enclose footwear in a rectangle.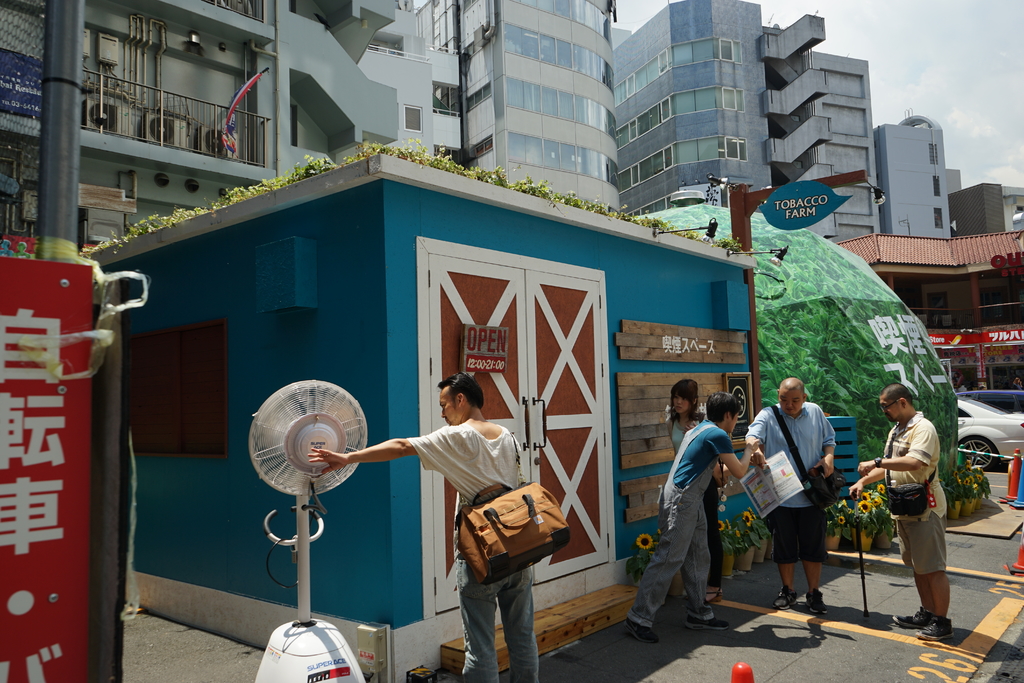
Rect(803, 594, 827, 613).
